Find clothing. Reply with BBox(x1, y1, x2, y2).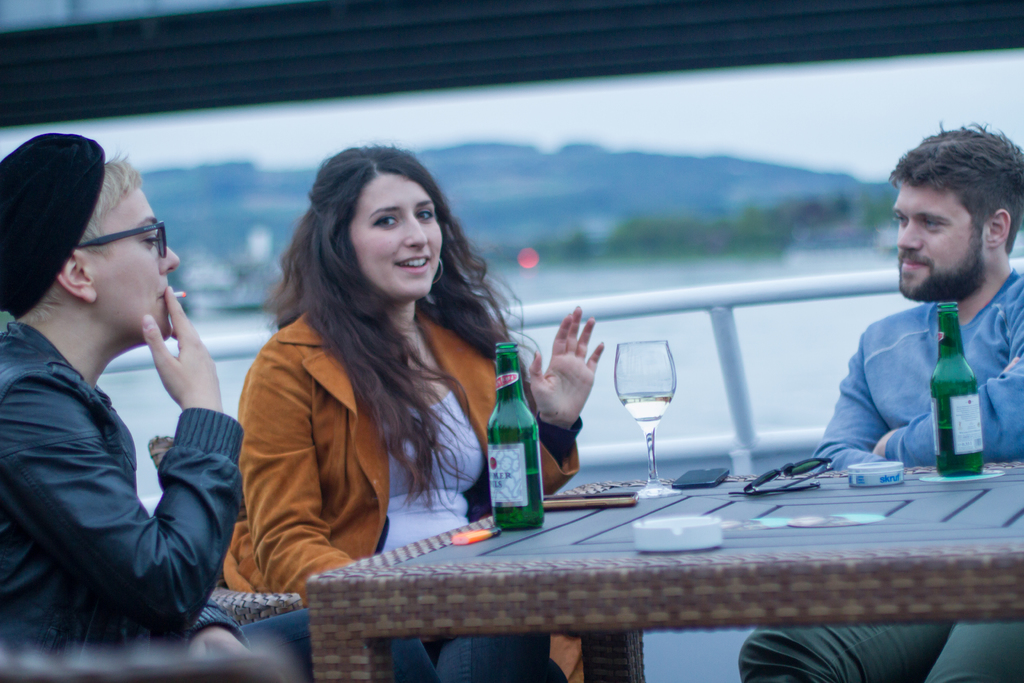
BBox(215, 233, 541, 584).
